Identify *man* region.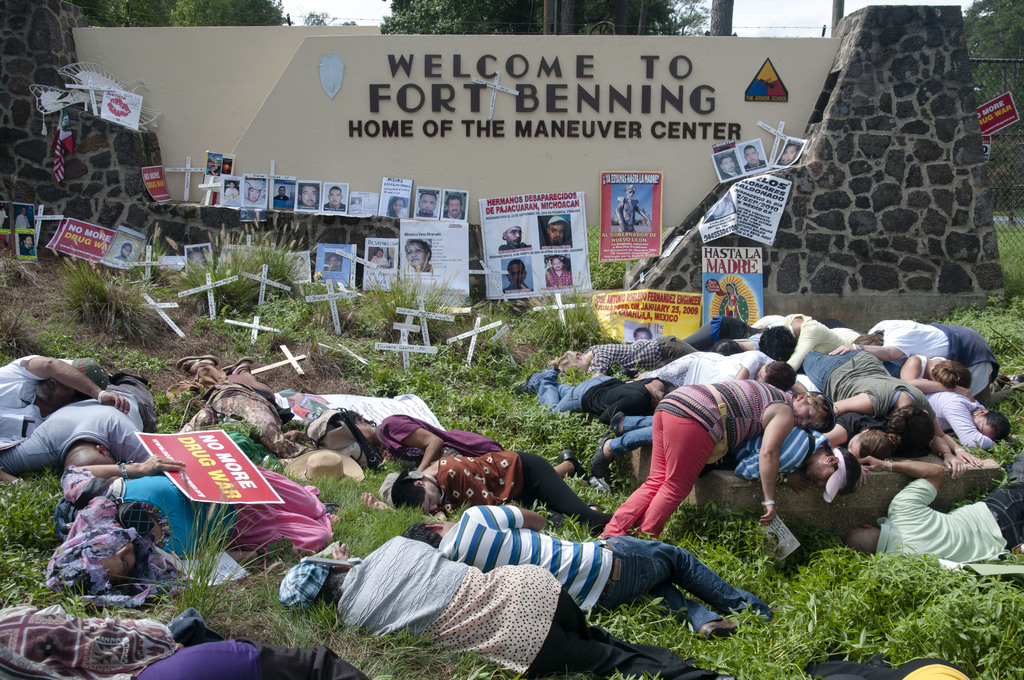
Region: (x1=0, y1=352, x2=132, y2=446).
